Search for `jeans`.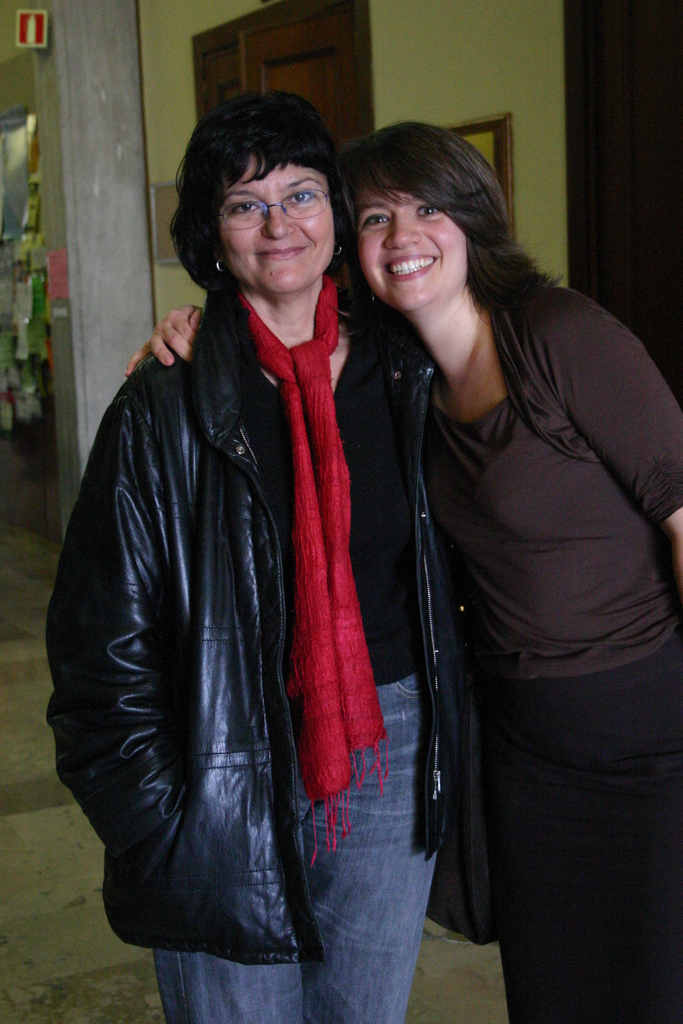
Found at crop(181, 755, 479, 1014).
